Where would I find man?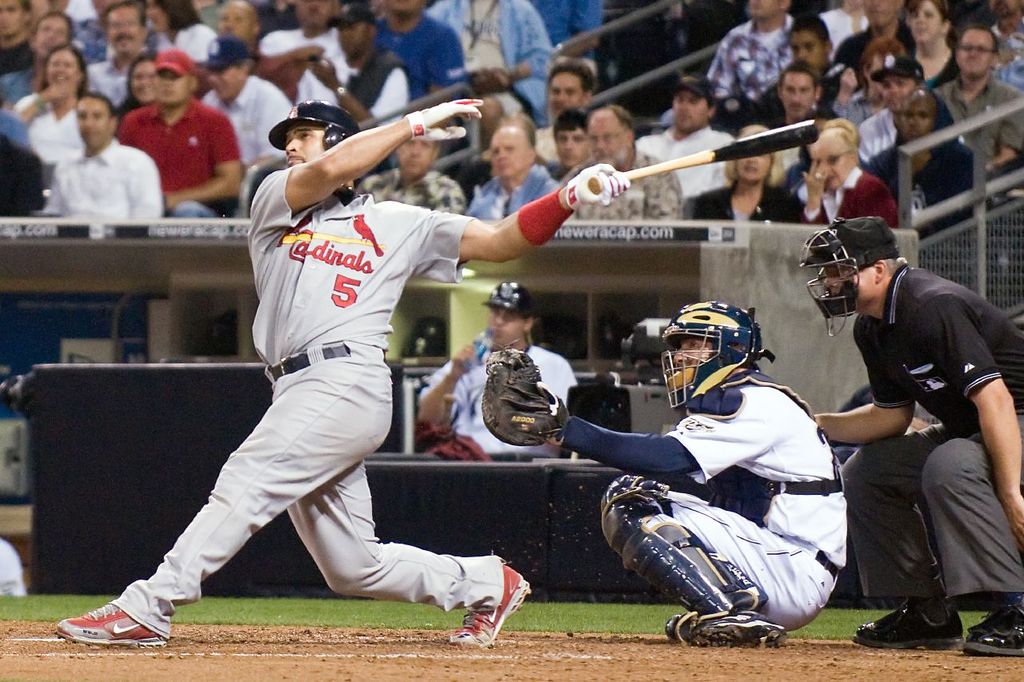
At bbox(191, 0, 270, 90).
